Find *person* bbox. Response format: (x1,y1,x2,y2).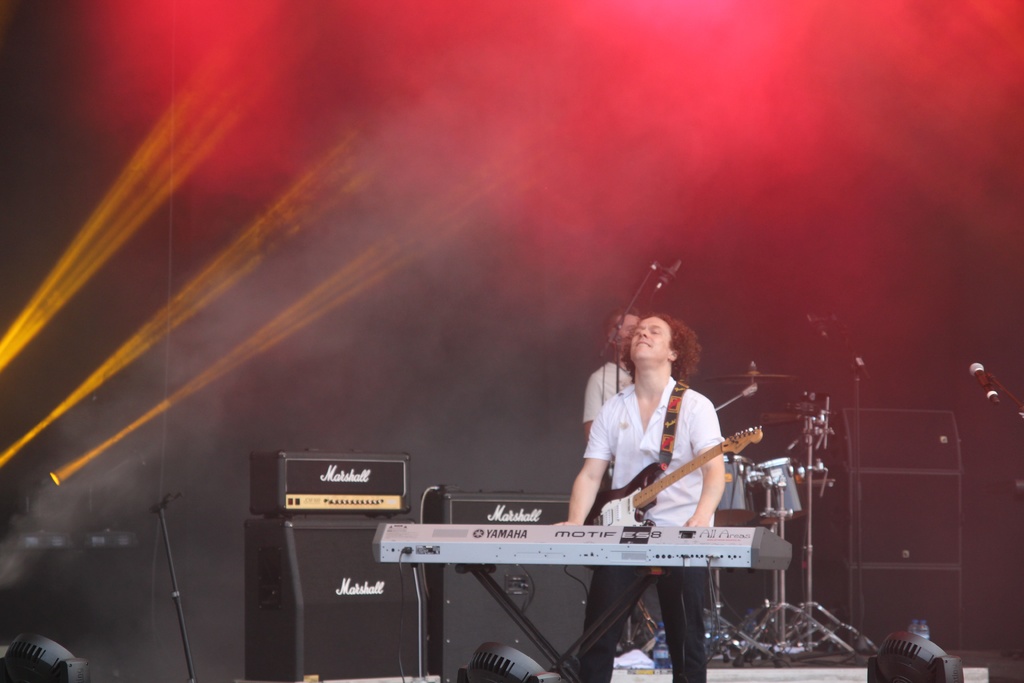
(555,314,726,682).
